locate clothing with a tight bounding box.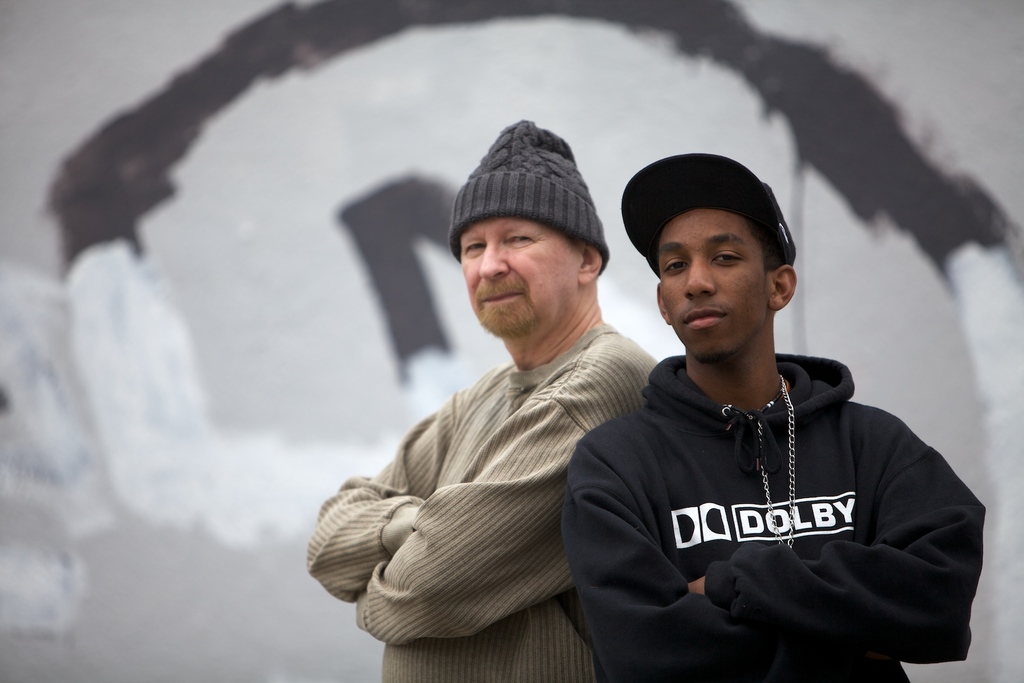
(287,321,652,676).
